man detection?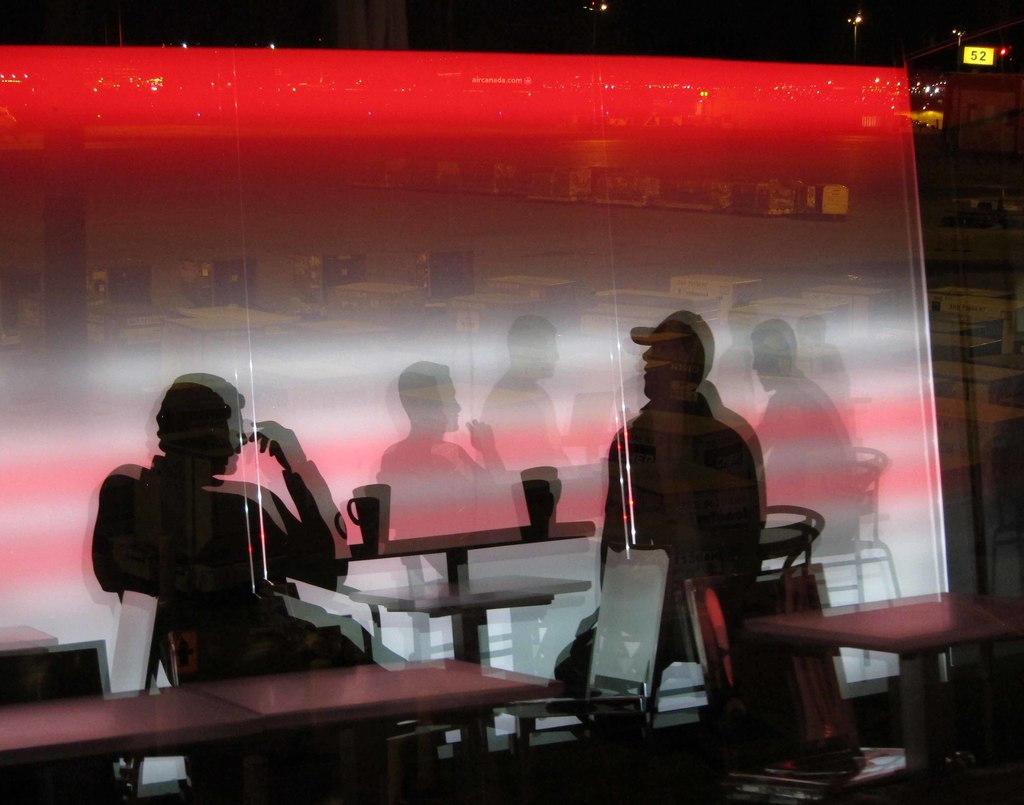
detection(78, 376, 447, 770)
